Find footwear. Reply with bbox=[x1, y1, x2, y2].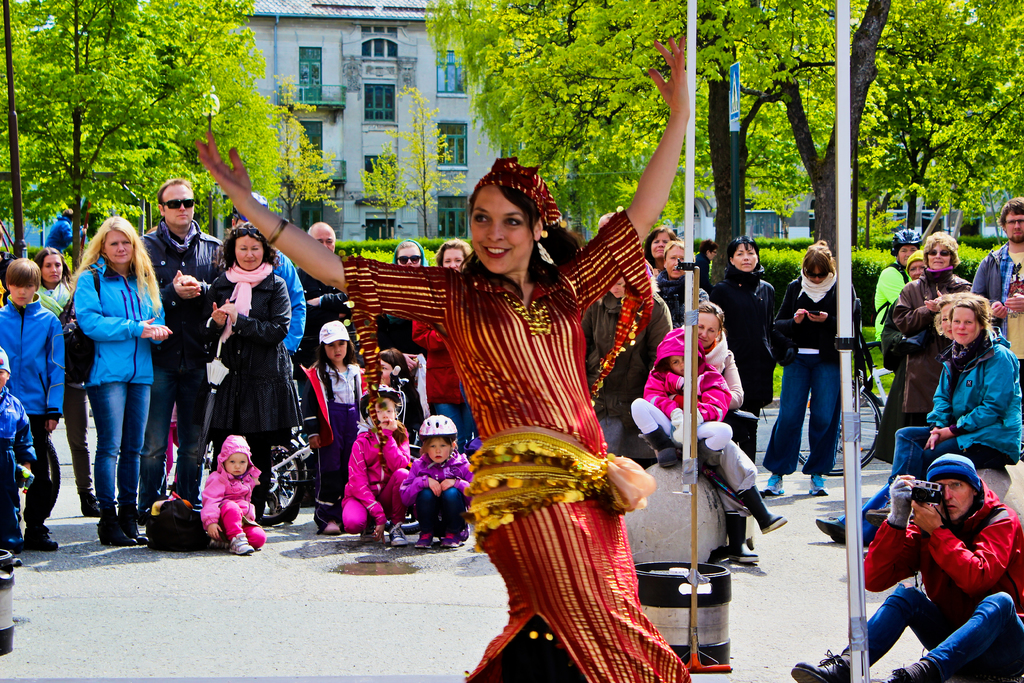
bbox=[302, 494, 318, 509].
